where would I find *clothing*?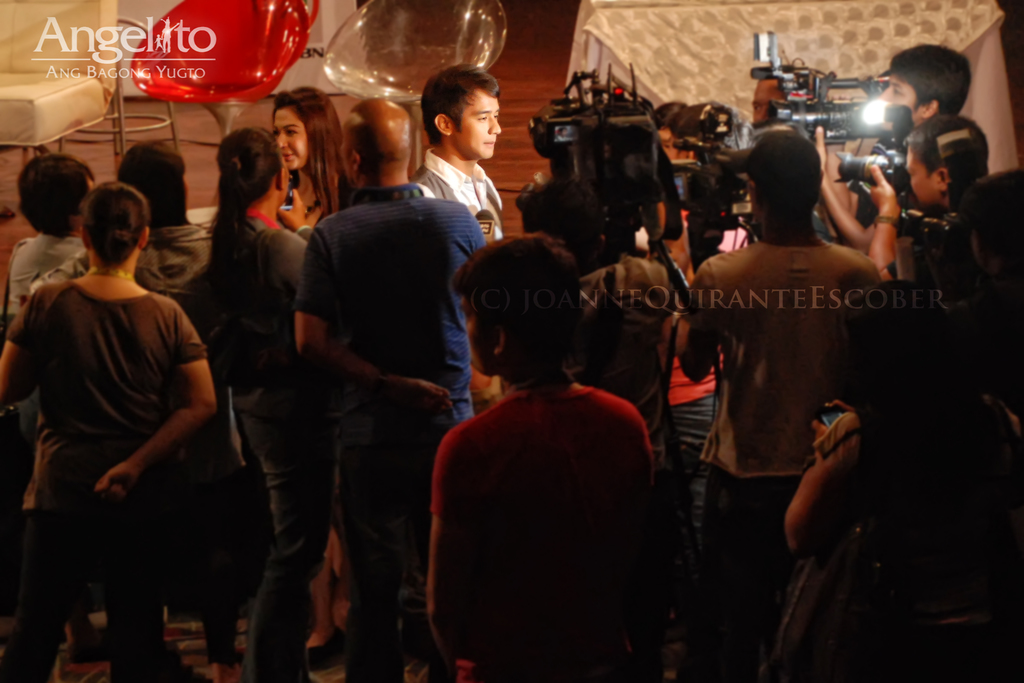
At [left=678, top=227, right=886, bottom=682].
